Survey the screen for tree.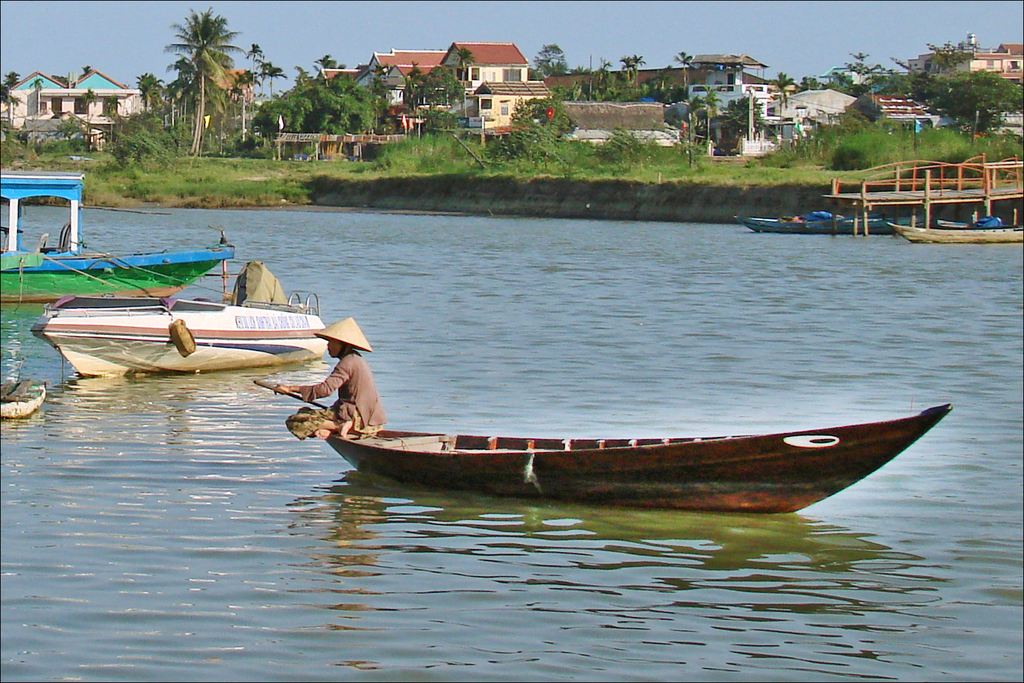
Survey found: bbox(133, 70, 163, 117).
